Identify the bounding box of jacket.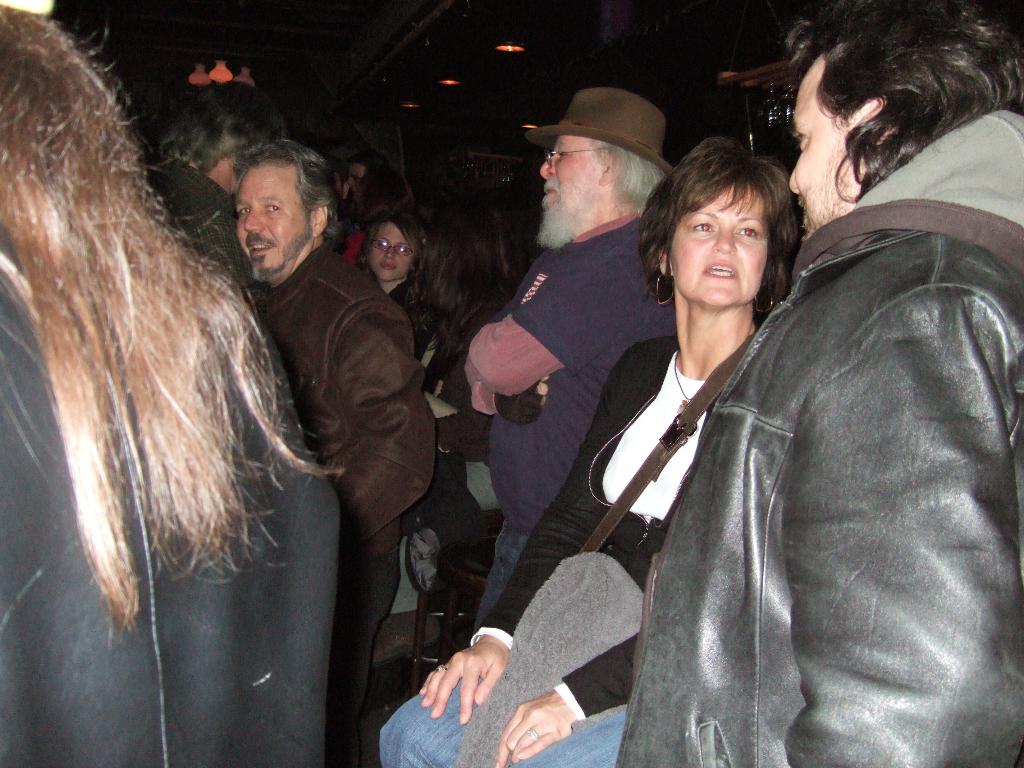
rect(587, 131, 1021, 743).
